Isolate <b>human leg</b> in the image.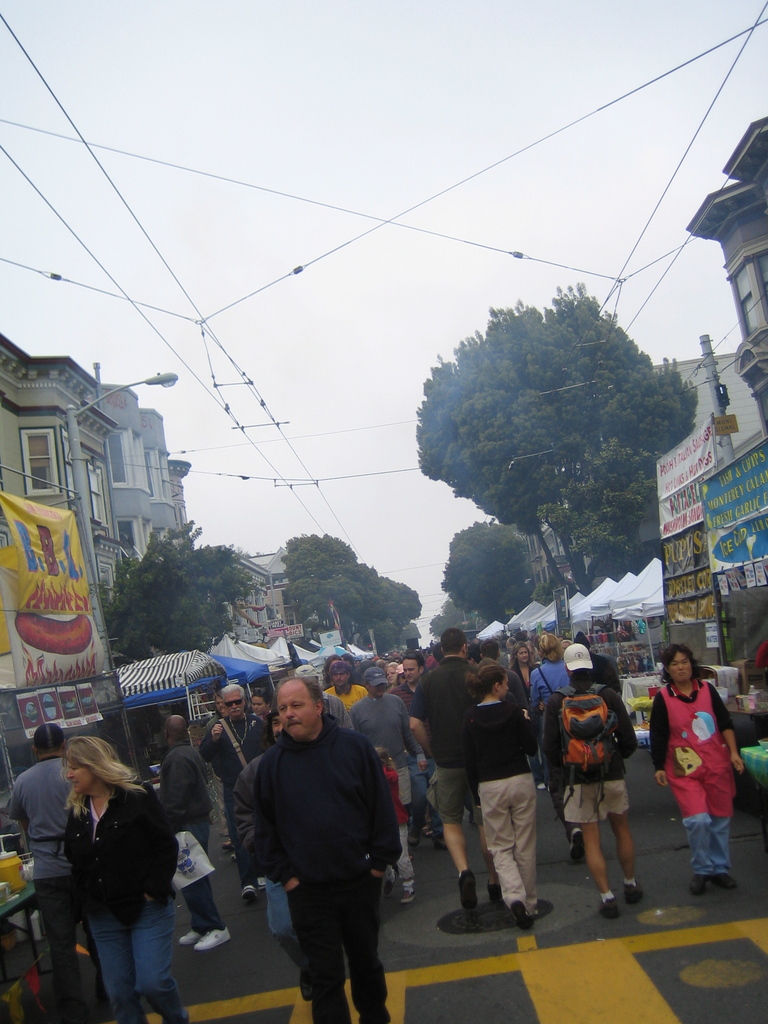
Isolated region: 291, 890, 348, 1023.
